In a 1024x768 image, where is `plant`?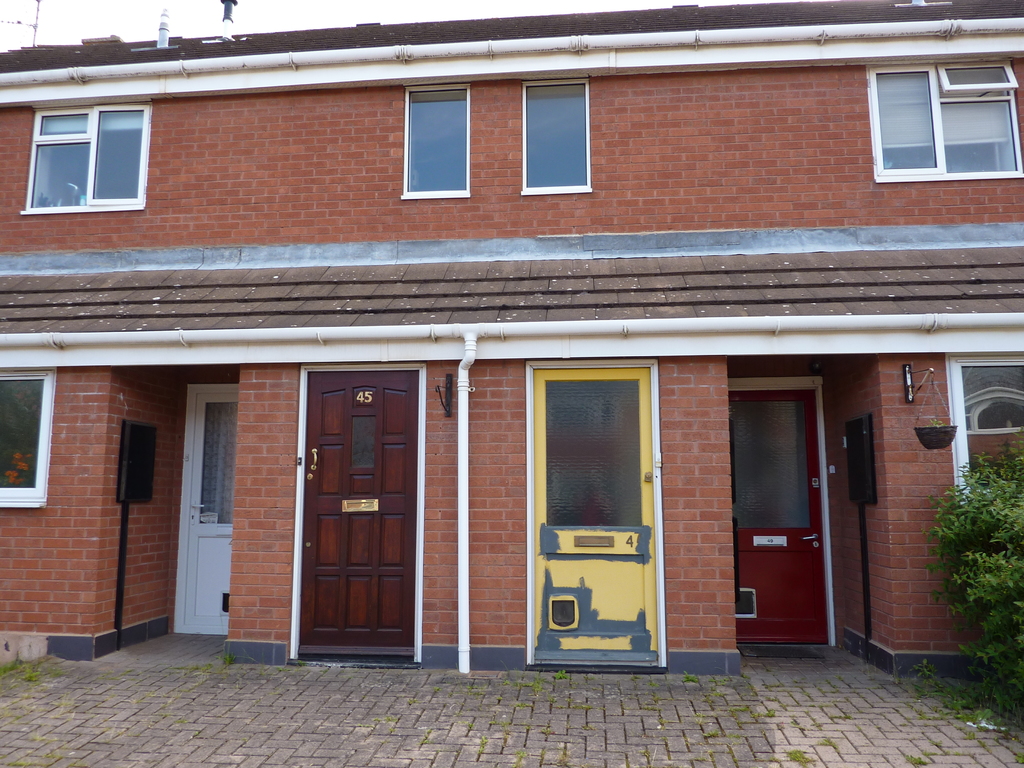
[left=222, top=653, right=234, bottom=667].
